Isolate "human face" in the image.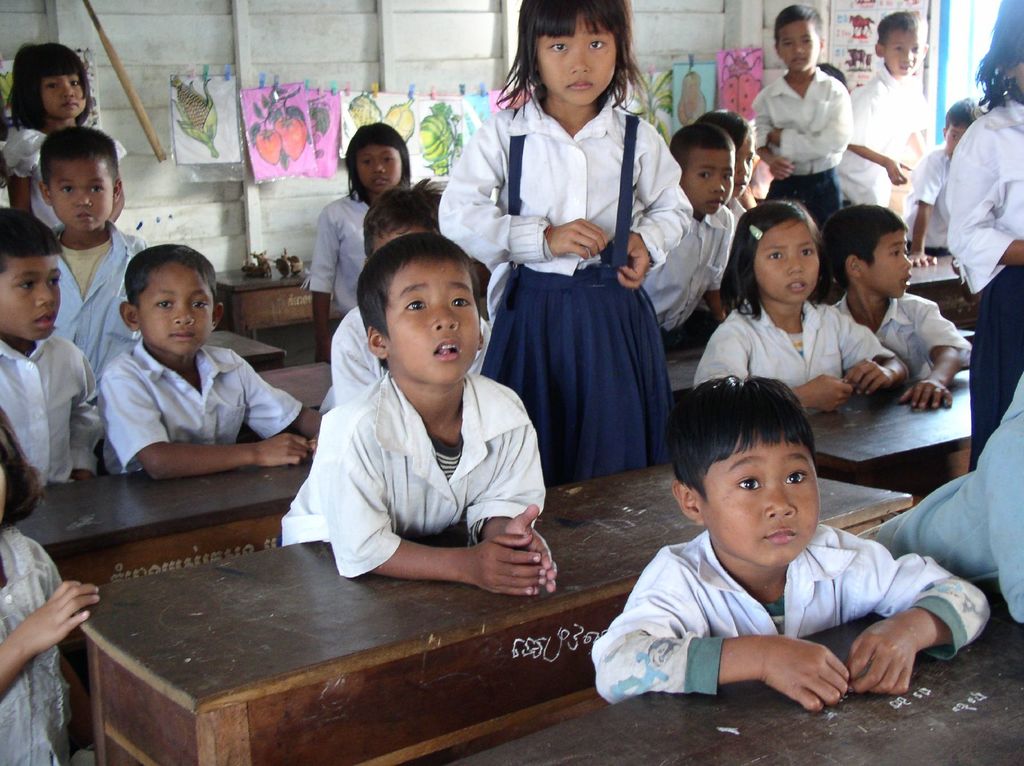
Isolated region: [387, 259, 478, 391].
